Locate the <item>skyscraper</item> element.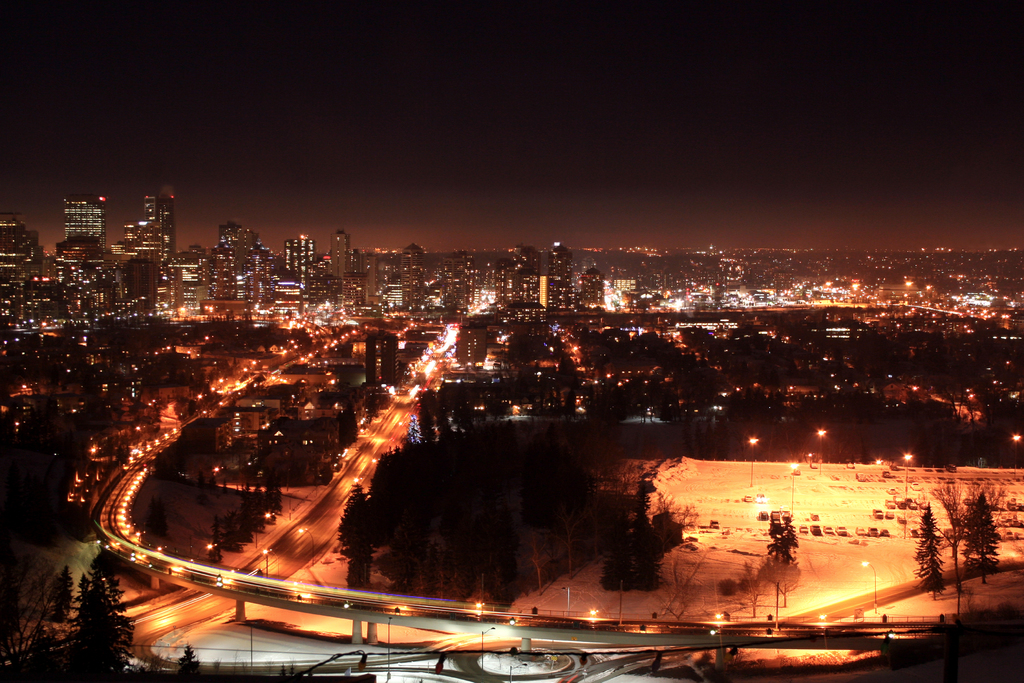
Element bbox: 580,265,604,308.
